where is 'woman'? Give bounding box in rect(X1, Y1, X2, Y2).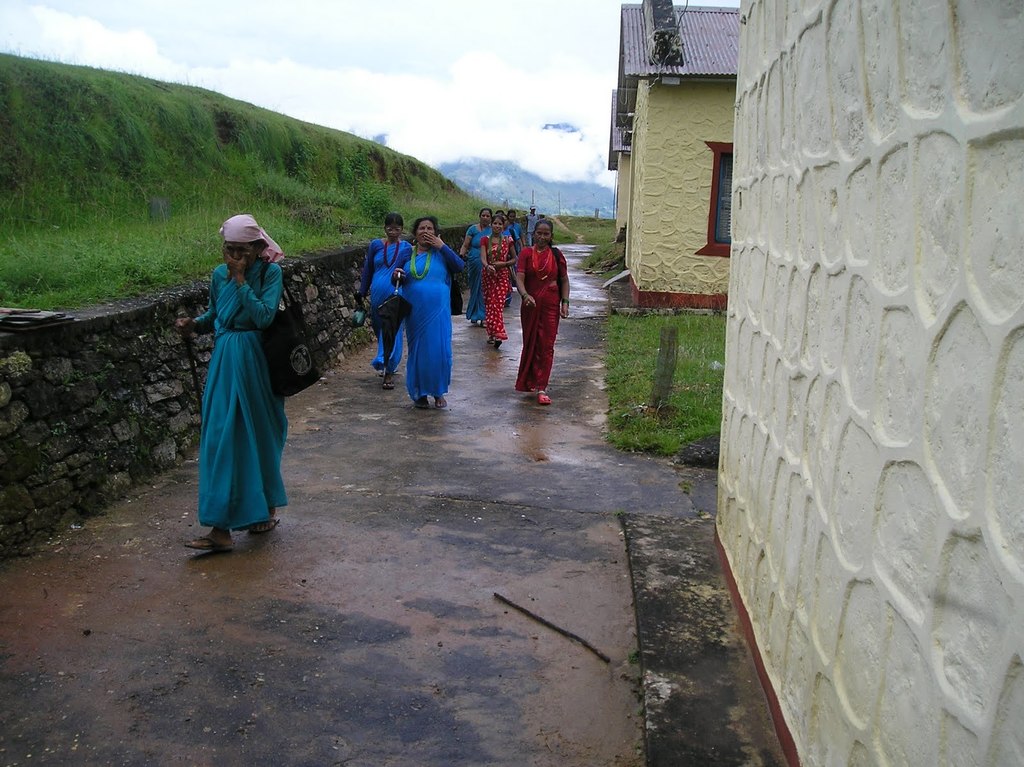
rect(355, 209, 410, 391).
